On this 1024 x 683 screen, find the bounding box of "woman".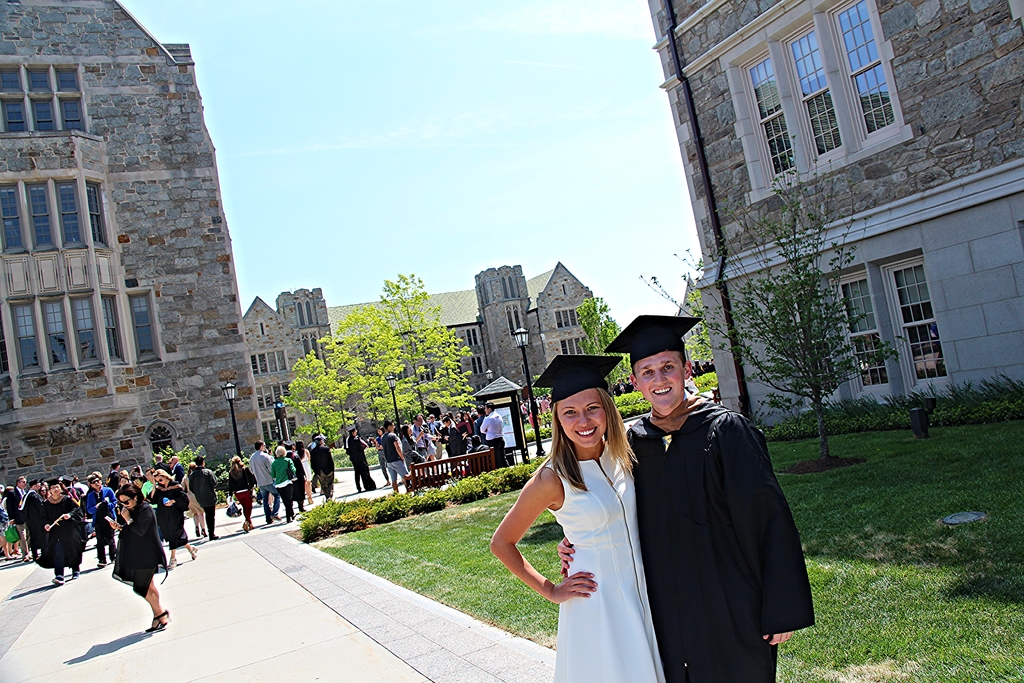
Bounding box: 292/440/312/503.
